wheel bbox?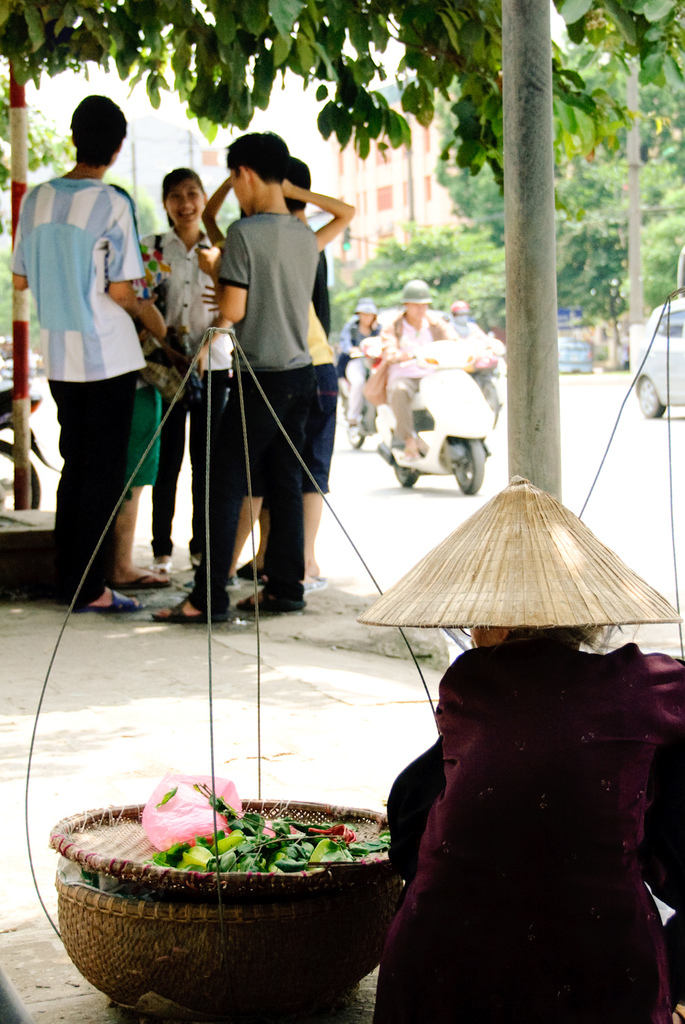
l=0, t=440, r=42, b=515
